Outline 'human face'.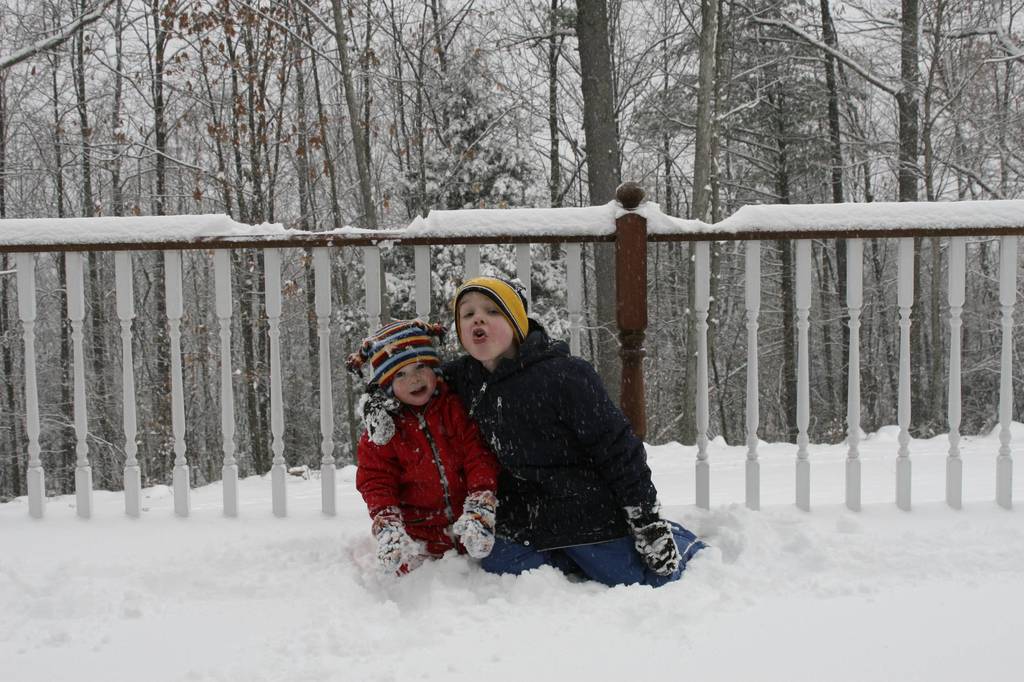
Outline: Rect(461, 287, 517, 363).
